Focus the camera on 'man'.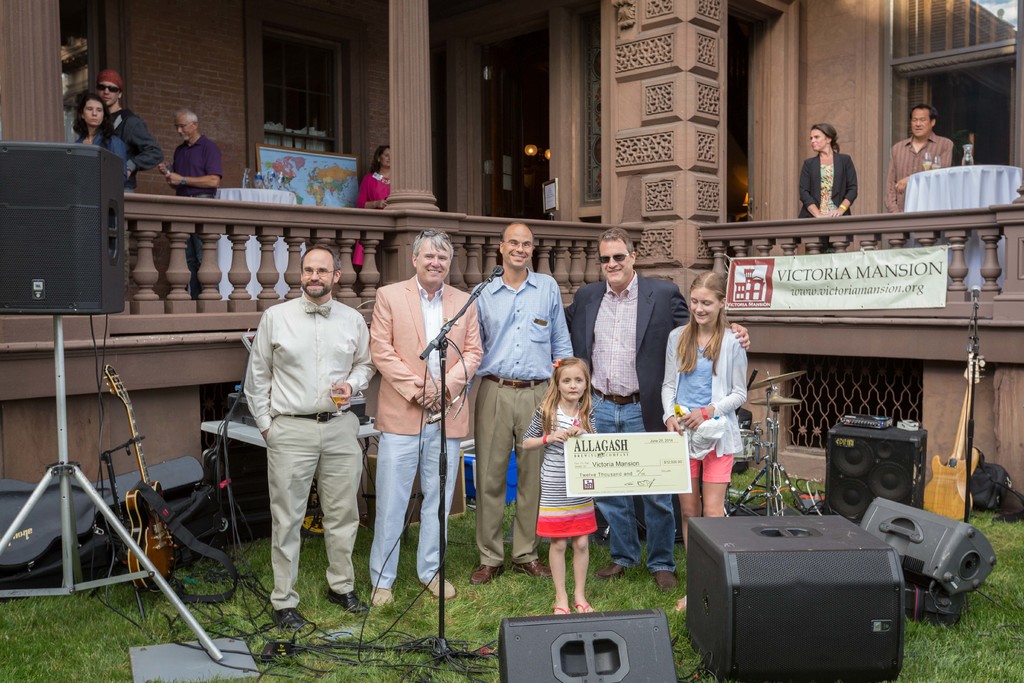
Focus region: 163:112:223:306.
